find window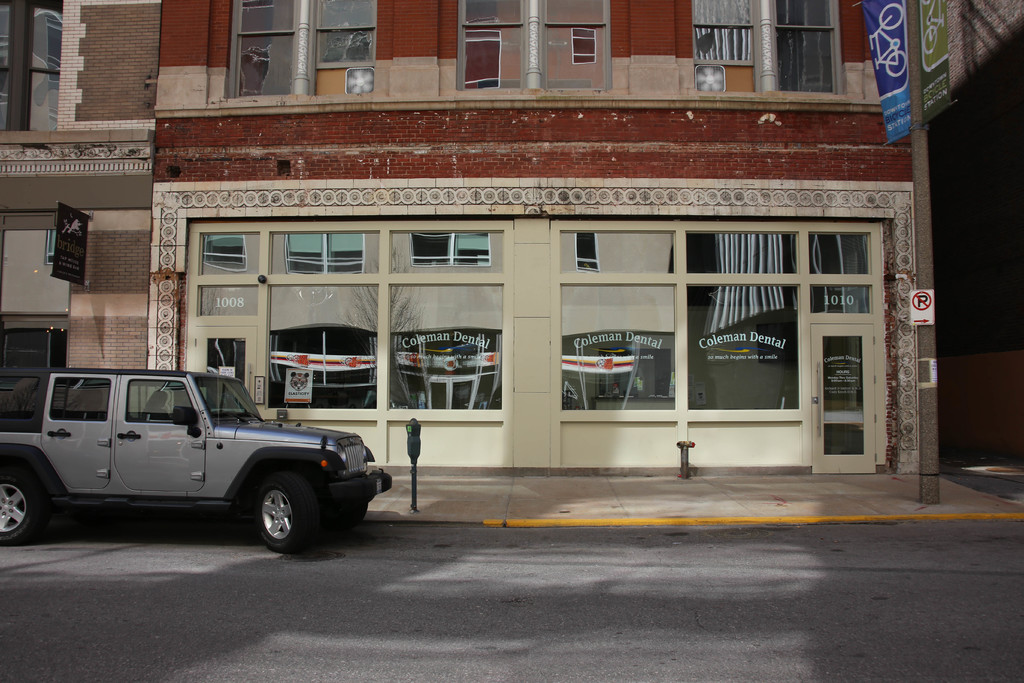
(262,286,383,416)
